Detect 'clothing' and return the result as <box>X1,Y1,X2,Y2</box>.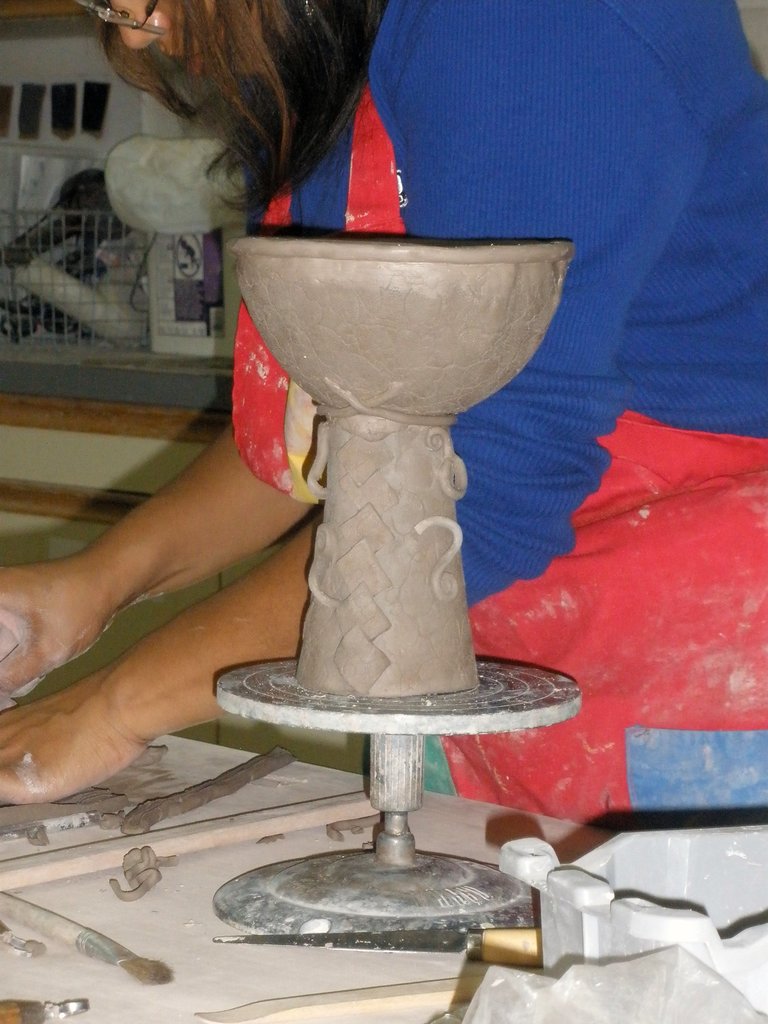
<box>225,0,767,829</box>.
